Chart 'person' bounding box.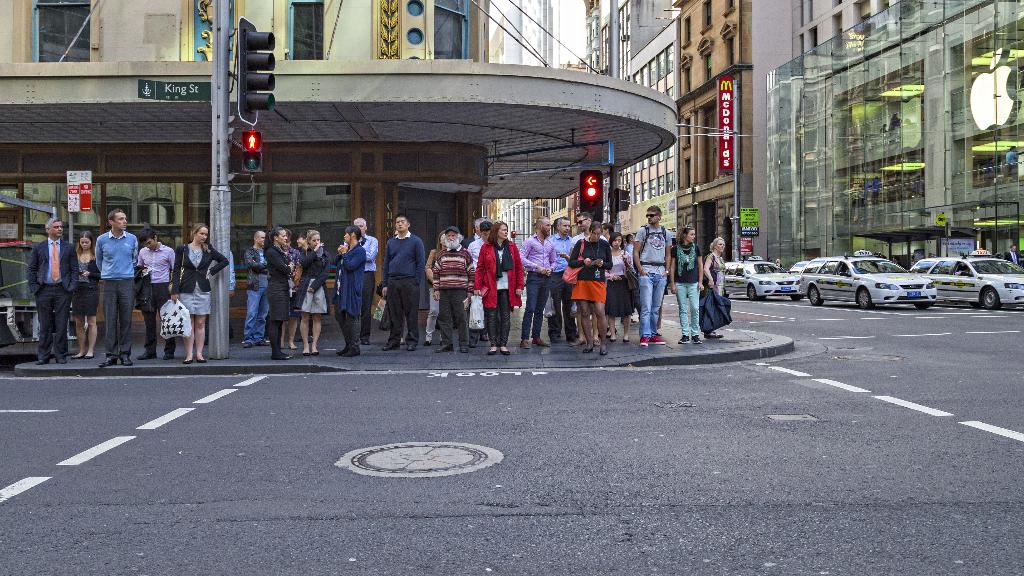
Charted: bbox=[483, 225, 513, 333].
